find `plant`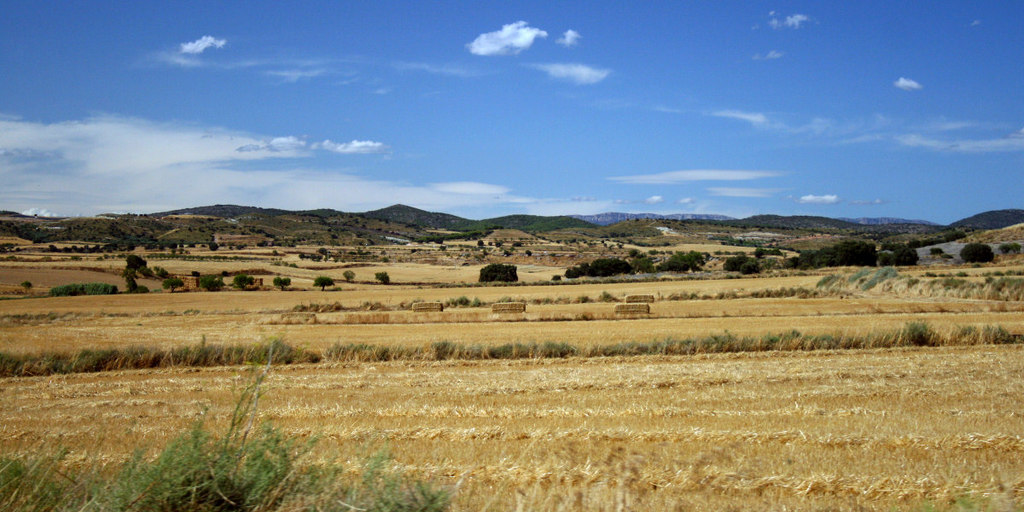
<bbox>301, 247, 390, 263</bbox>
